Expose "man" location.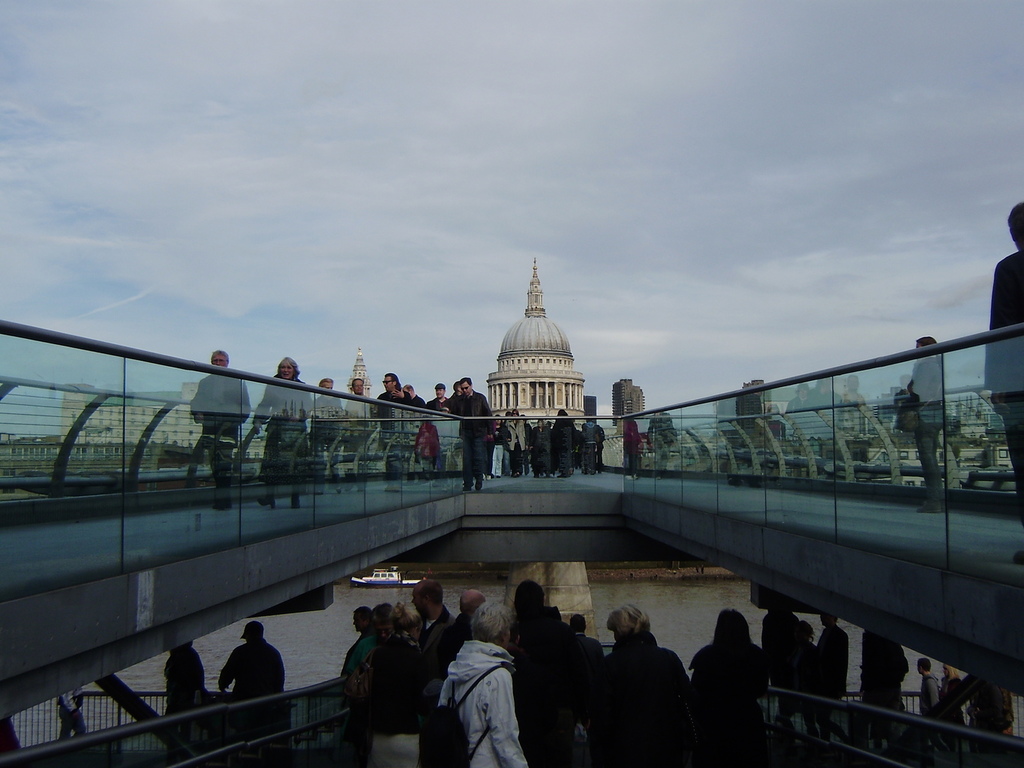
Exposed at select_region(446, 373, 497, 491).
